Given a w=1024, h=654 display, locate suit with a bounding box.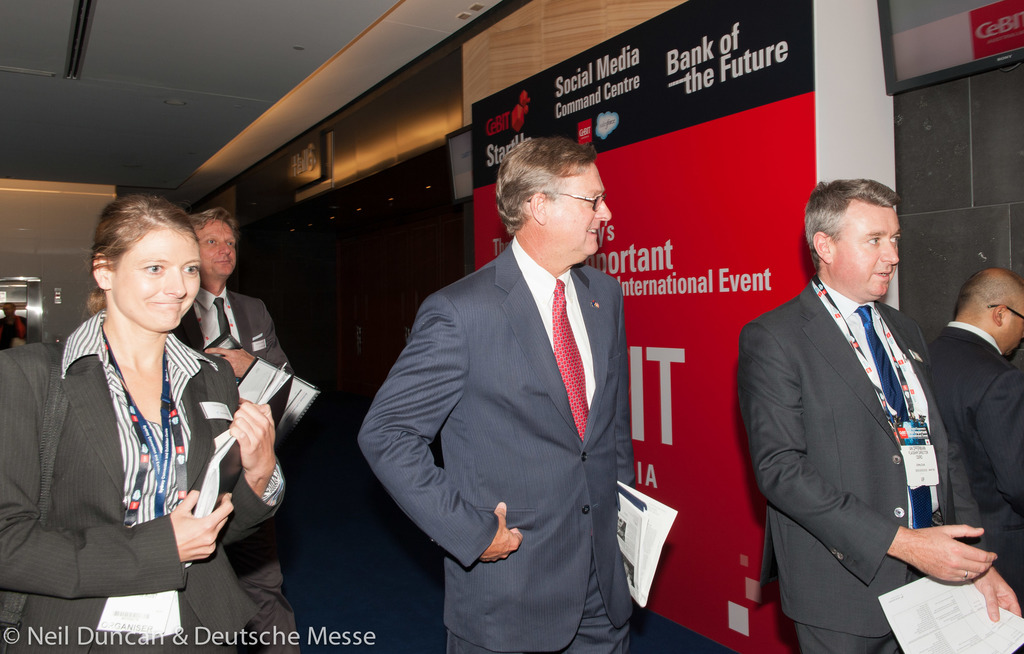
Located: {"x1": 750, "y1": 171, "x2": 977, "y2": 653}.
